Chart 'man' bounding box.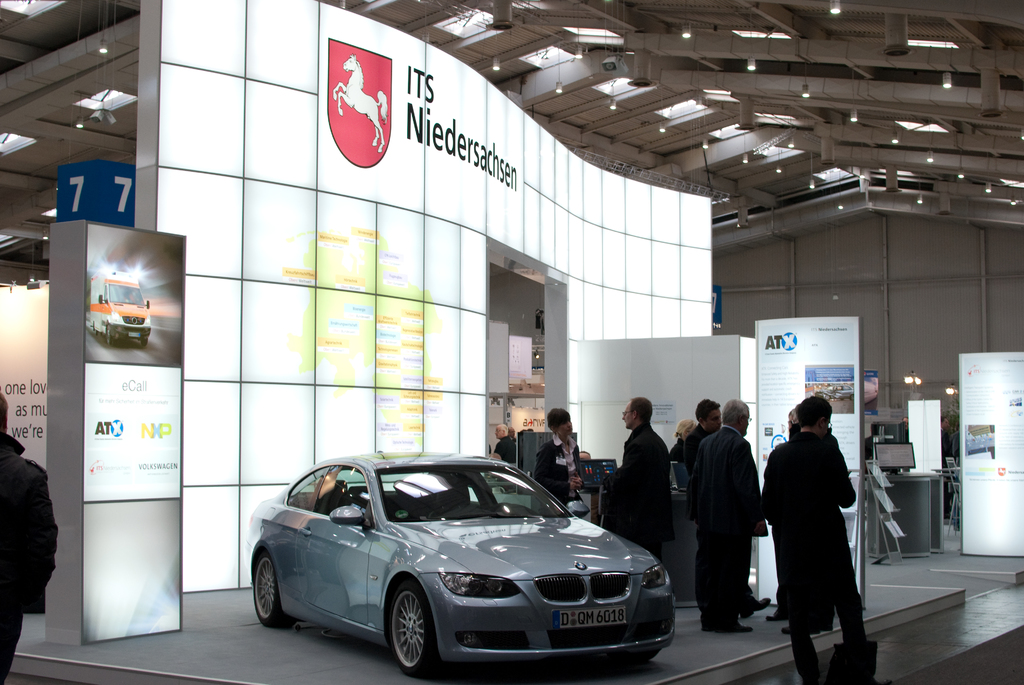
Charted: <box>682,400,772,613</box>.
